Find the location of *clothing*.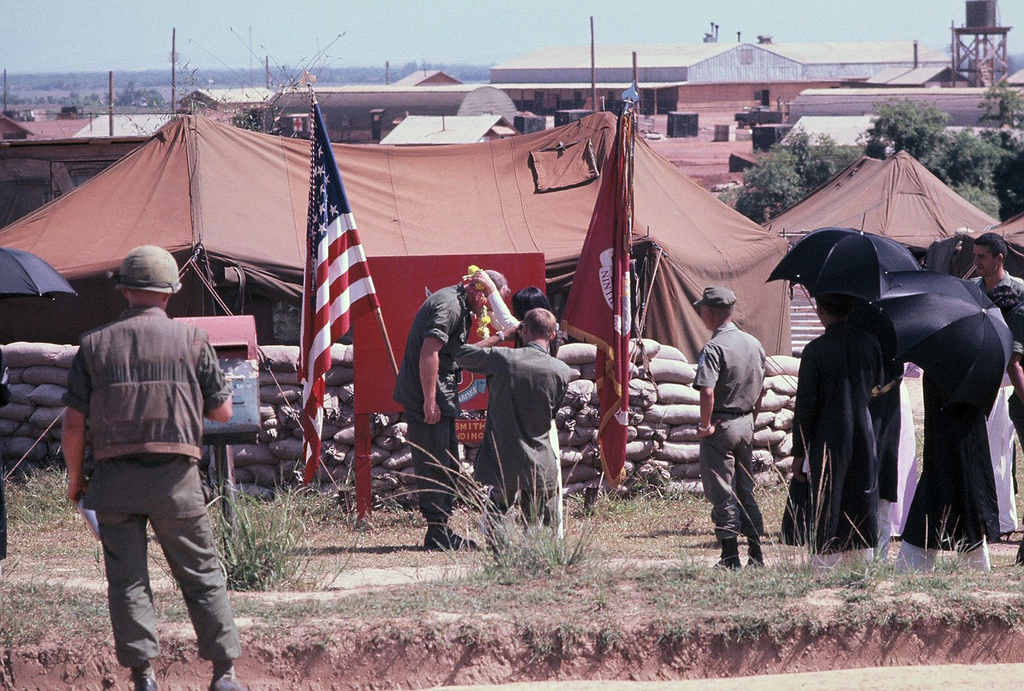
Location: locate(966, 272, 1023, 495).
